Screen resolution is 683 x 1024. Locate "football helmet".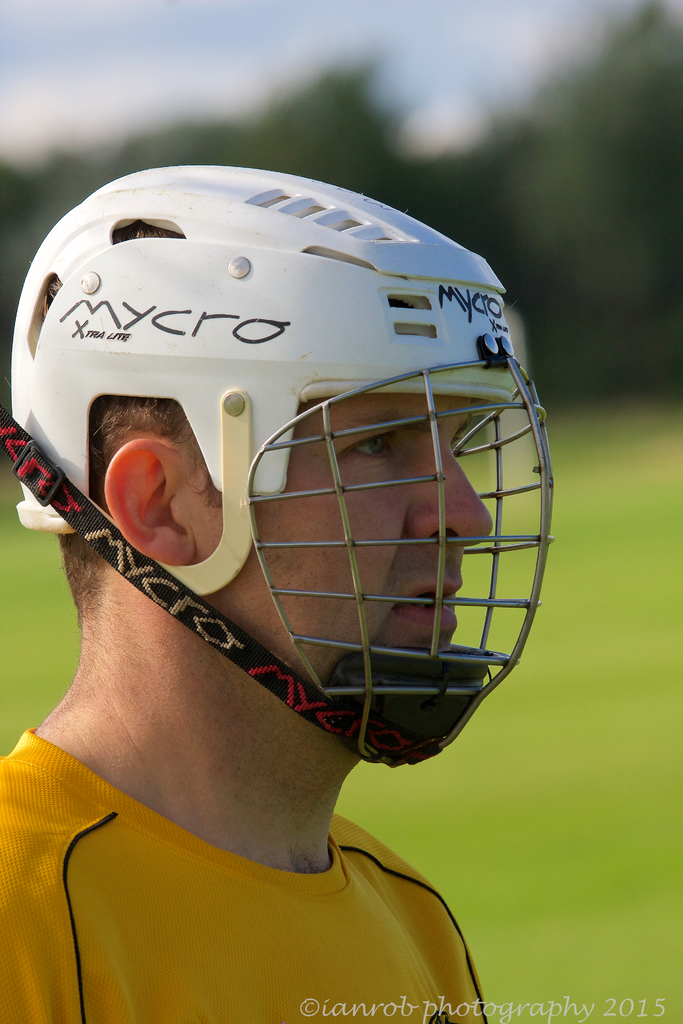
BBox(45, 189, 547, 832).
